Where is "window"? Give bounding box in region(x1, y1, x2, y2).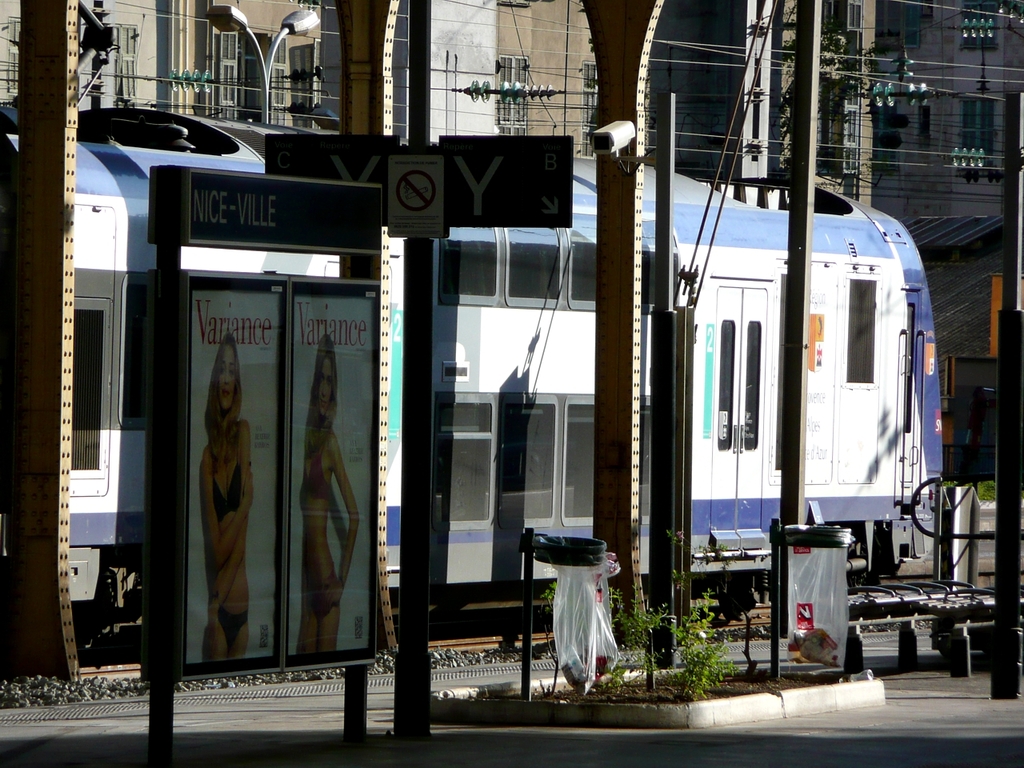
region(222, 32, 291, 128).
